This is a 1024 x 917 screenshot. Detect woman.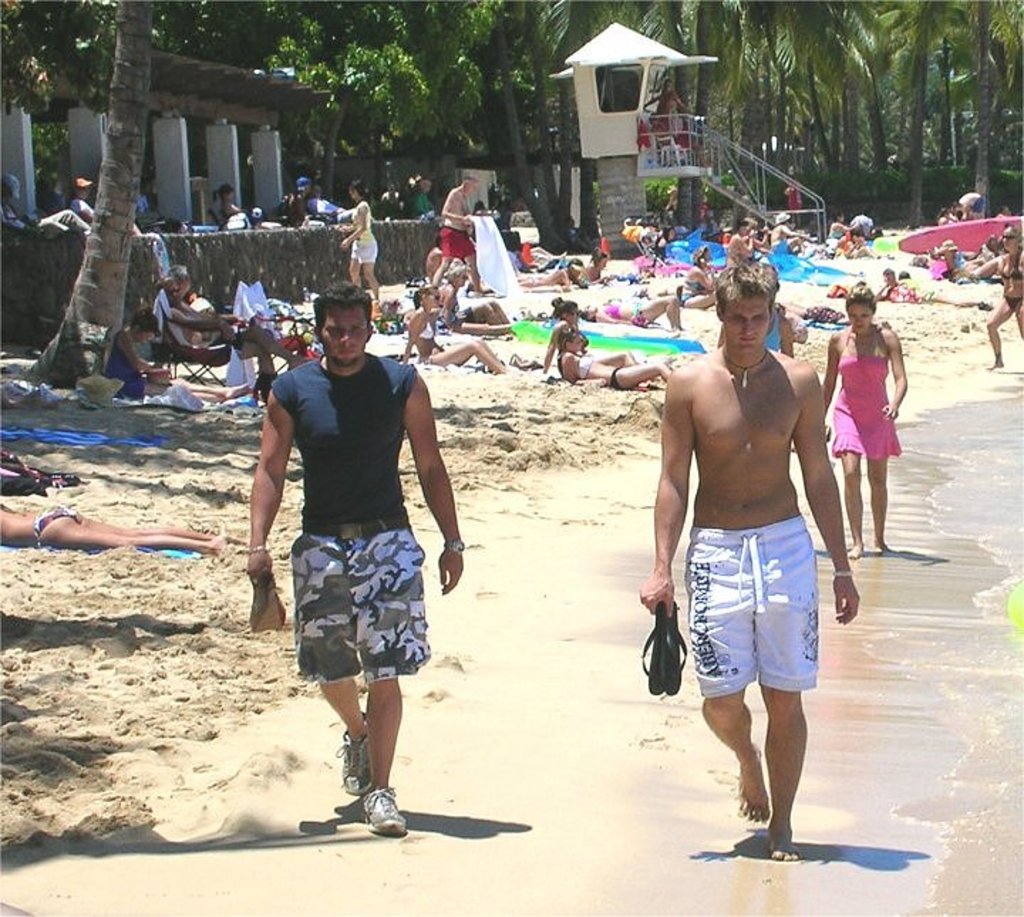
(562,324,676,395).
